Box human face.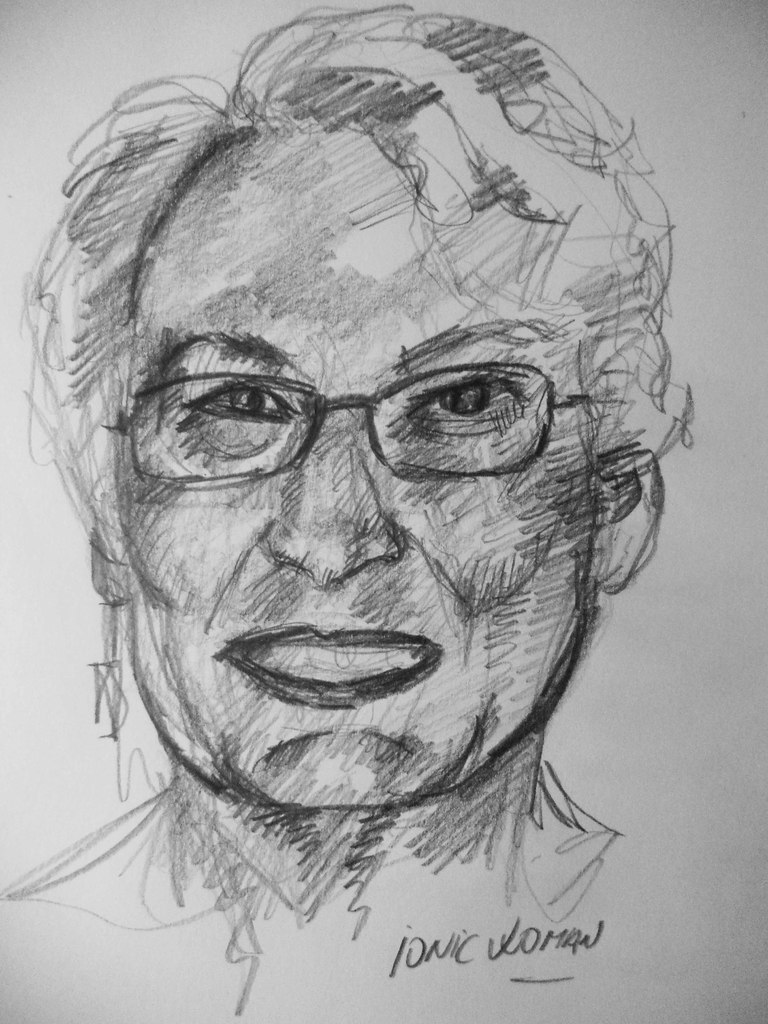
[121, 129, 589, 806].
